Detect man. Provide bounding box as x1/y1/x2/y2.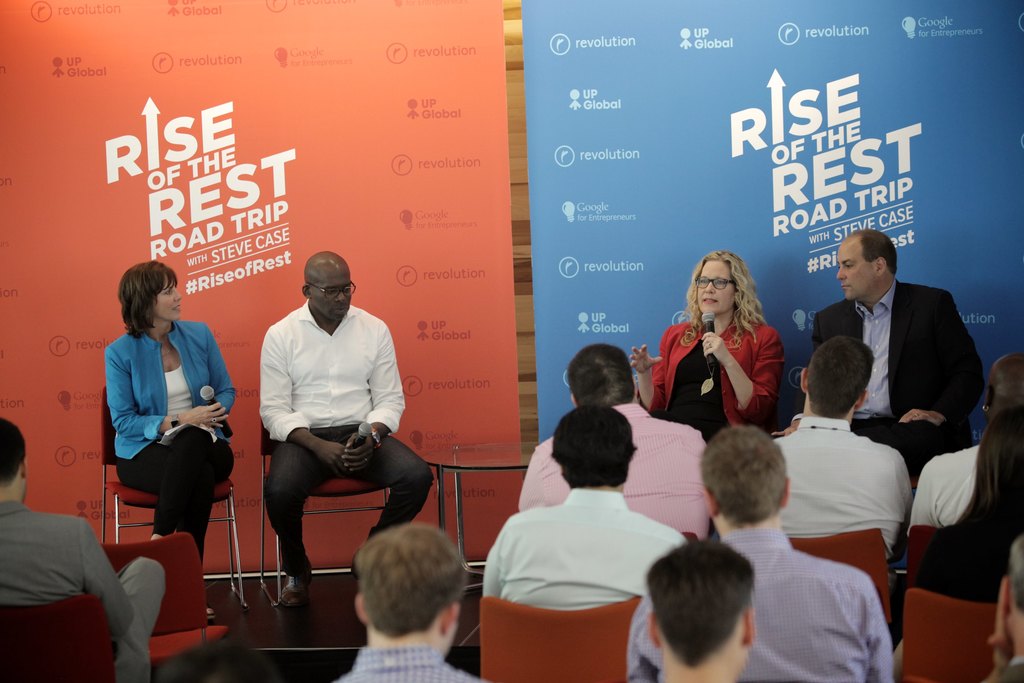
653/533/758/682.
